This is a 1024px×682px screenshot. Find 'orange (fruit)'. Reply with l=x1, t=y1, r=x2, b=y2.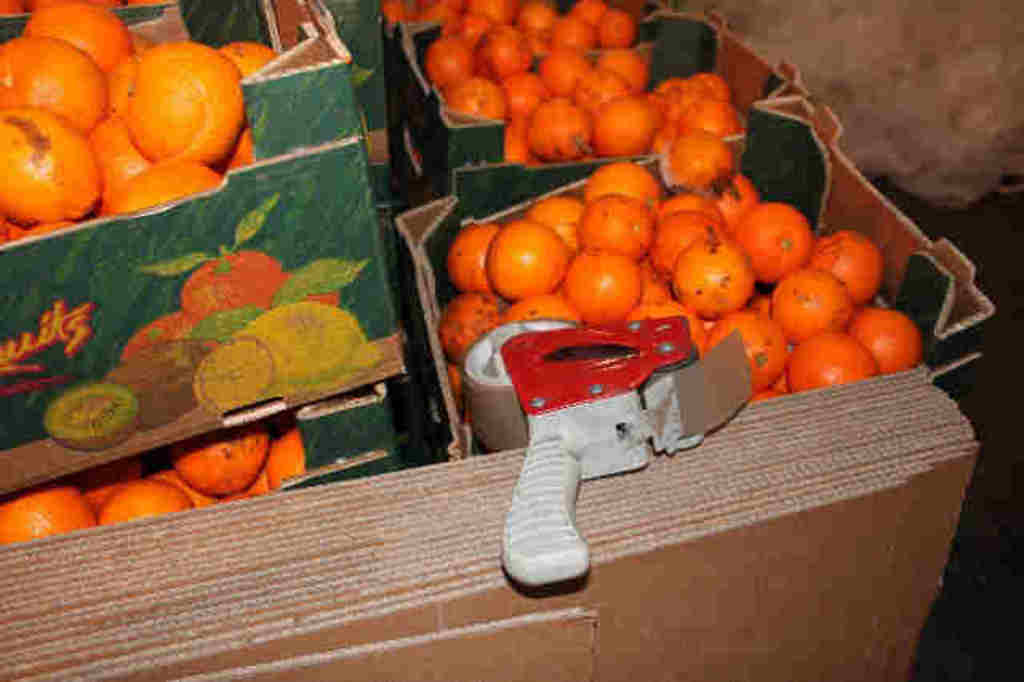
l=446, t=279, r=494, b=339.
